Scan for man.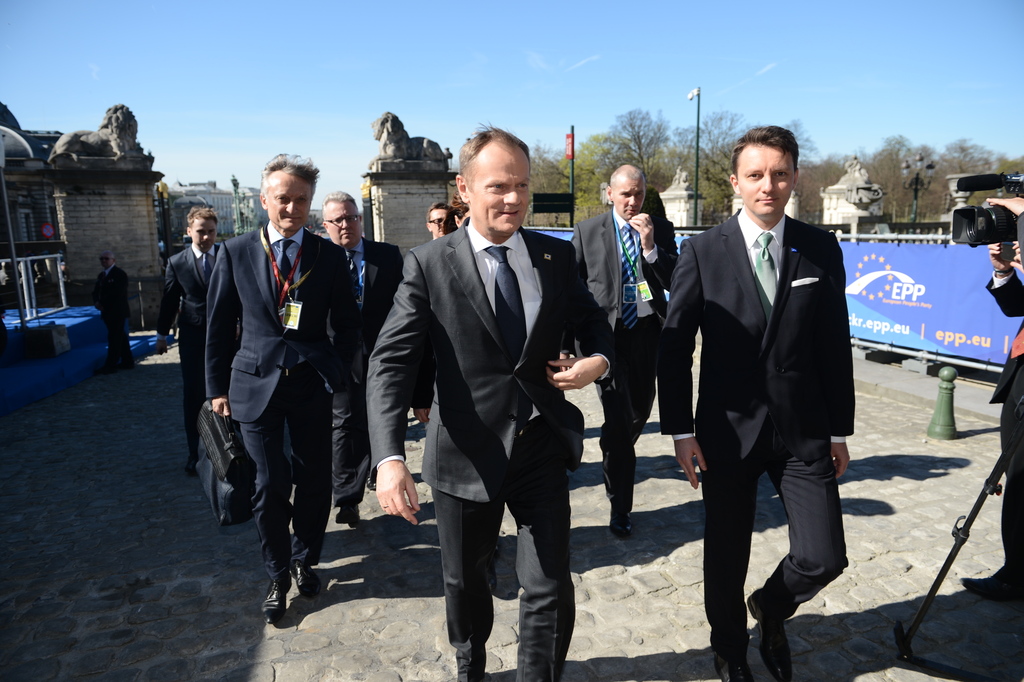
Scan result: detection(317, 189, 408, 531).
